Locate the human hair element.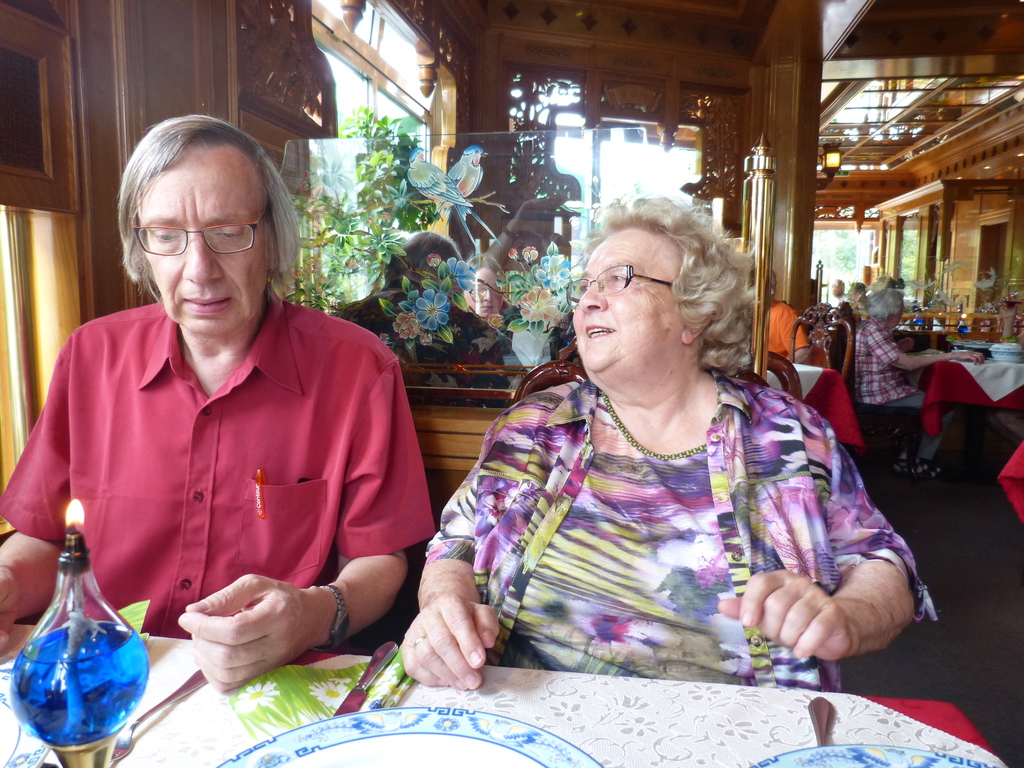
Element bbox: (x1=383, y1=230, x2=461, y2=287).
